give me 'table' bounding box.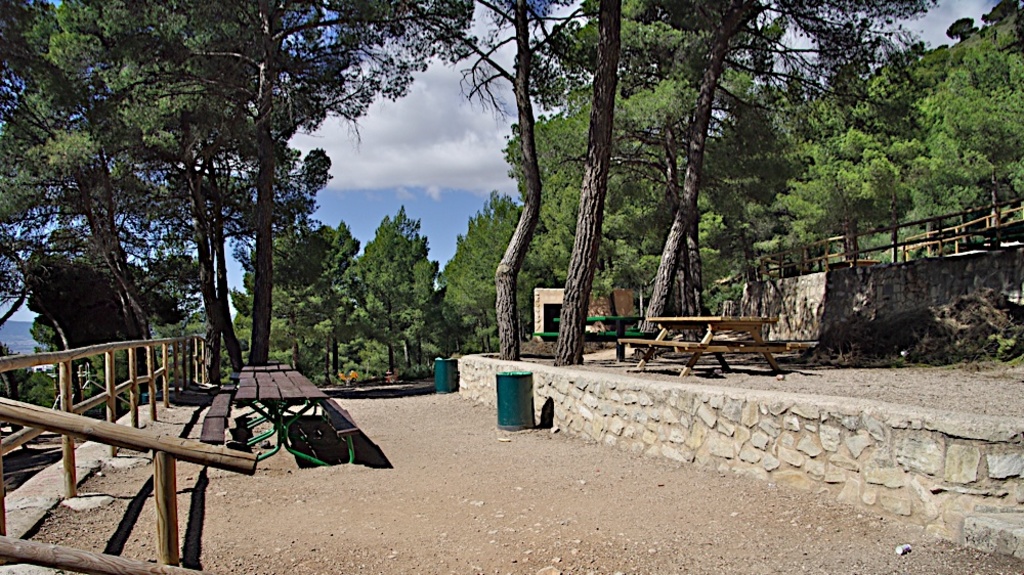
227,360,329,466.
